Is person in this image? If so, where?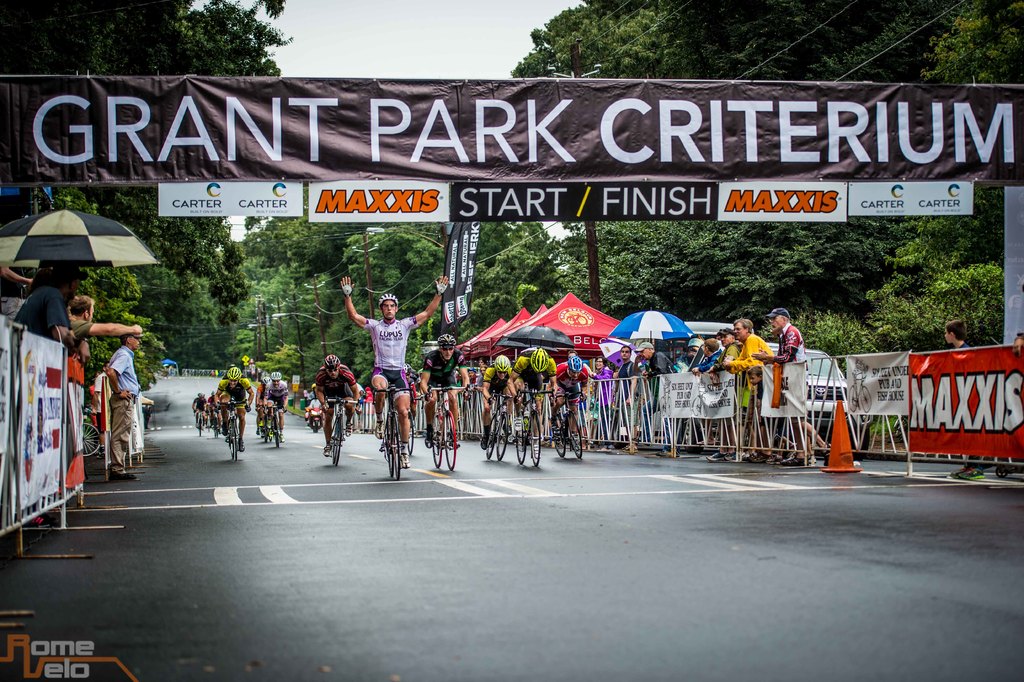
Yes, at left=305, top=371, right=323, bottom=412.
